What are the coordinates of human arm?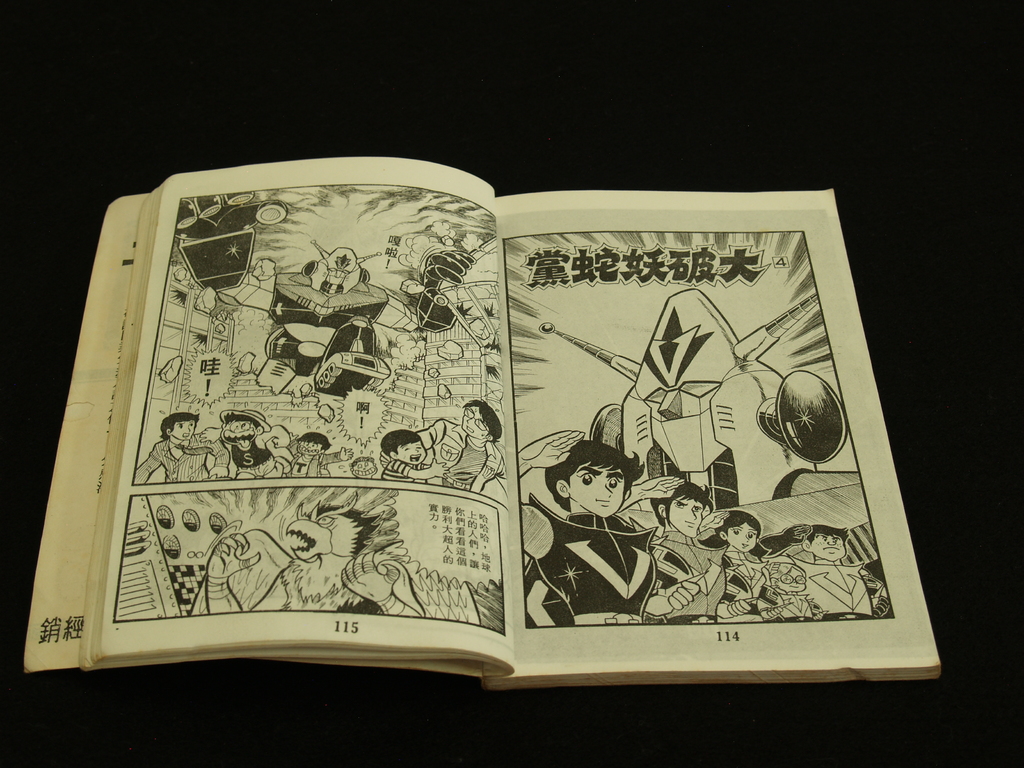
detection(616, 474, 692, 515).
